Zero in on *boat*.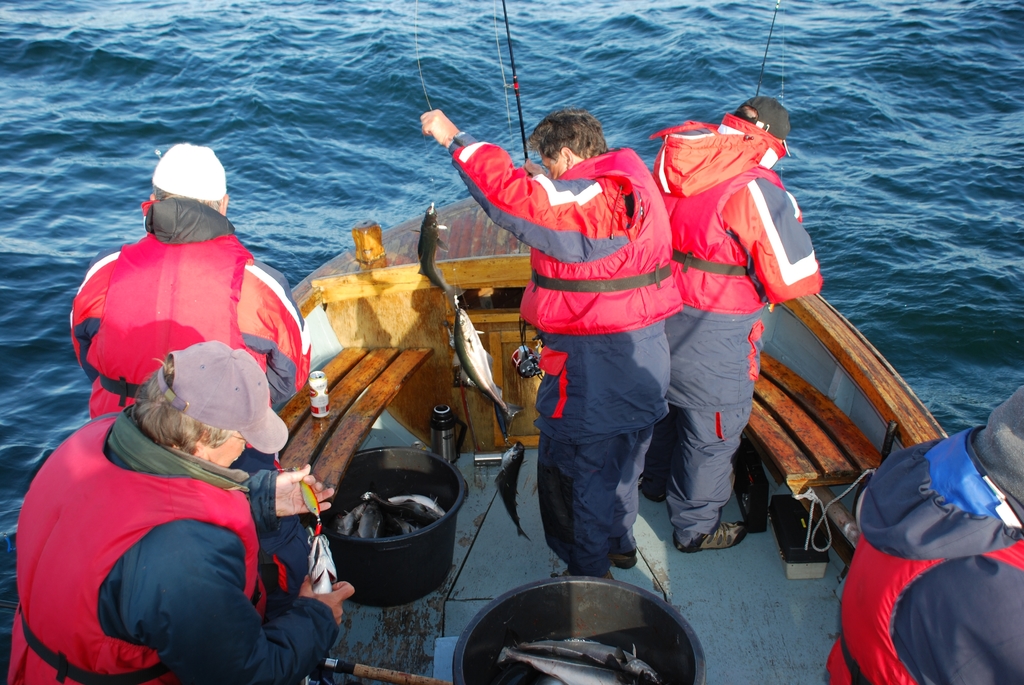
Zeroed in: x1=111 y1=69 x2=947 y2=652.
